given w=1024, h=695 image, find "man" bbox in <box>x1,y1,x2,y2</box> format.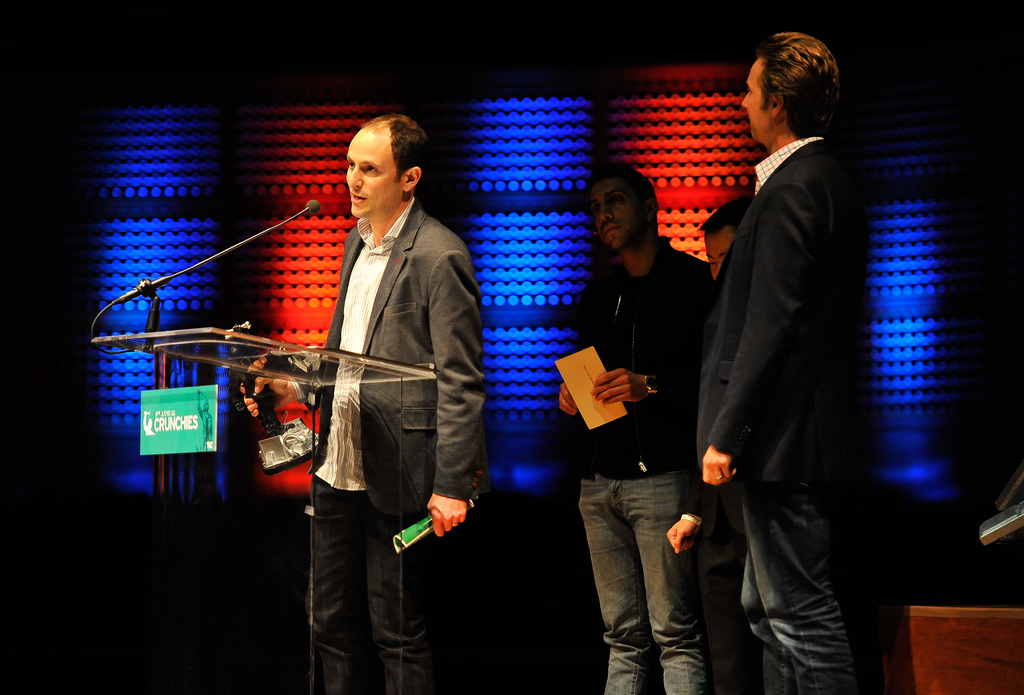
<box>233,106,500,694</box>.
